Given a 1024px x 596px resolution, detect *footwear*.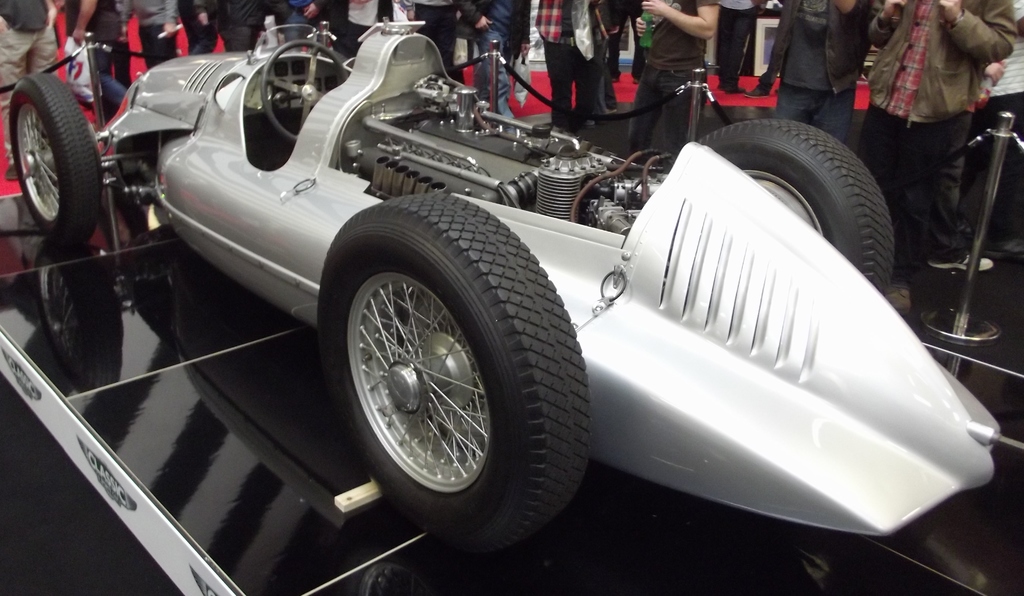
bbox=[928, 253, 995, 270].
